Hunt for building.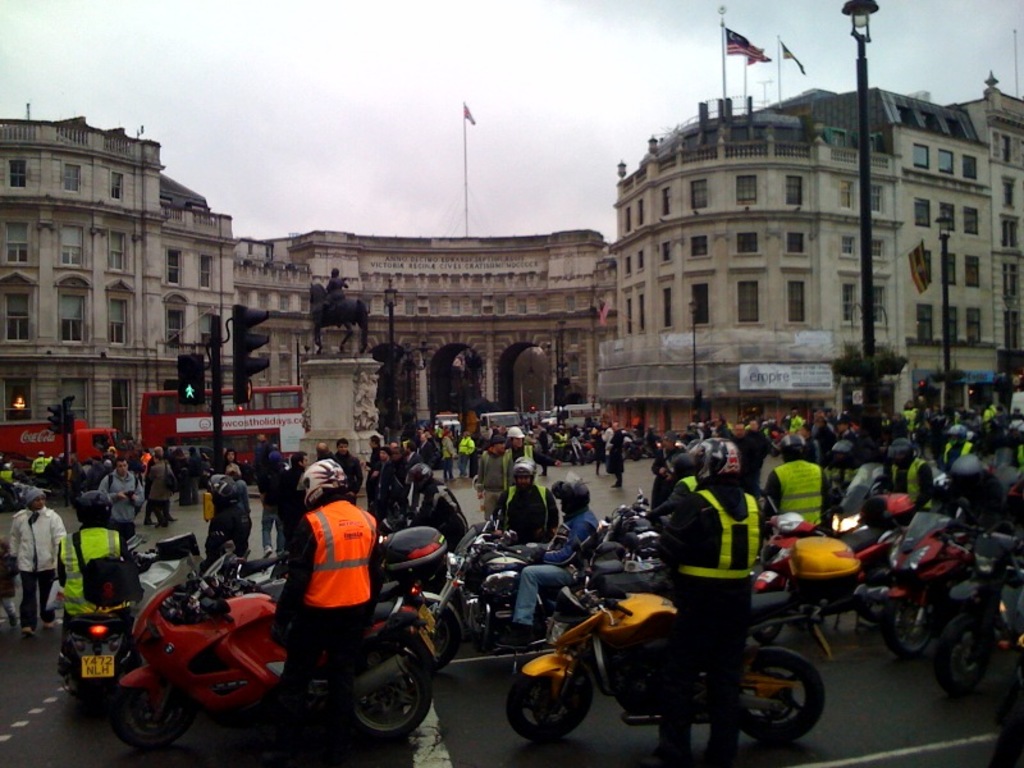
Hunted down at left=0, top=100, right=241, bottom=451.
